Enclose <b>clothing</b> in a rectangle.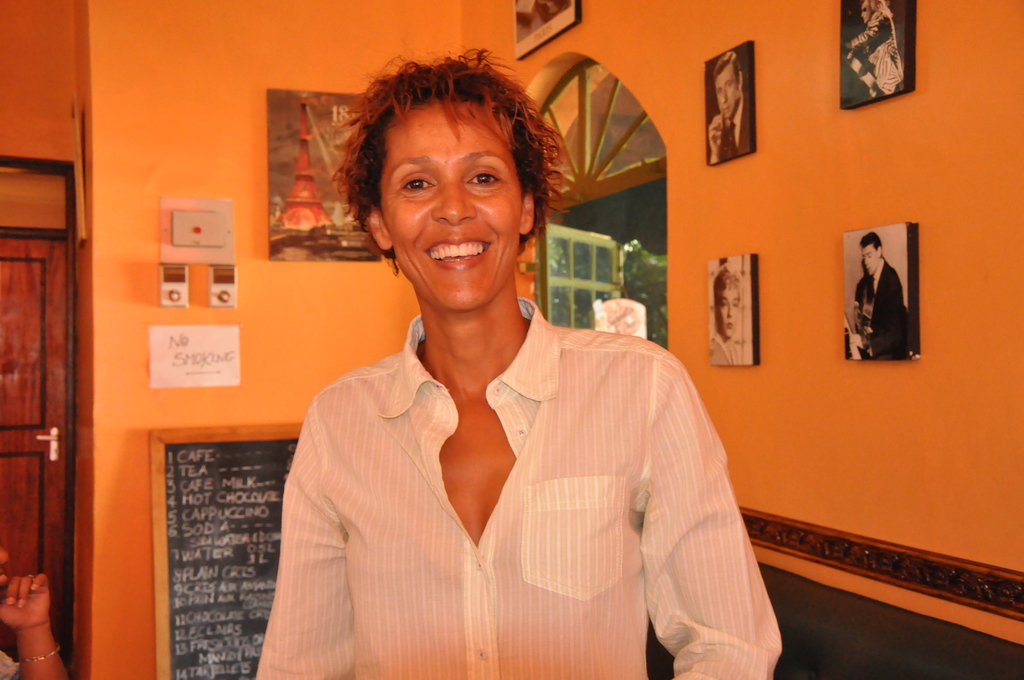
pyautogui.locateOnScreen(854, 259, 911, 359).
